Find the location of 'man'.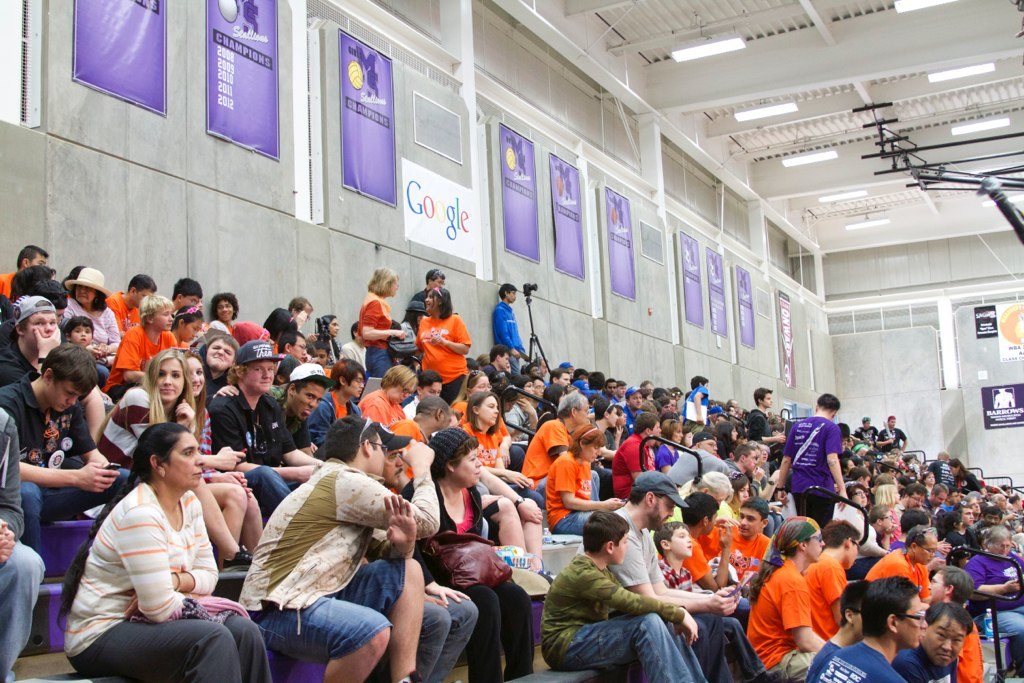
Location: l=819, t=581, r=932, b=682.
